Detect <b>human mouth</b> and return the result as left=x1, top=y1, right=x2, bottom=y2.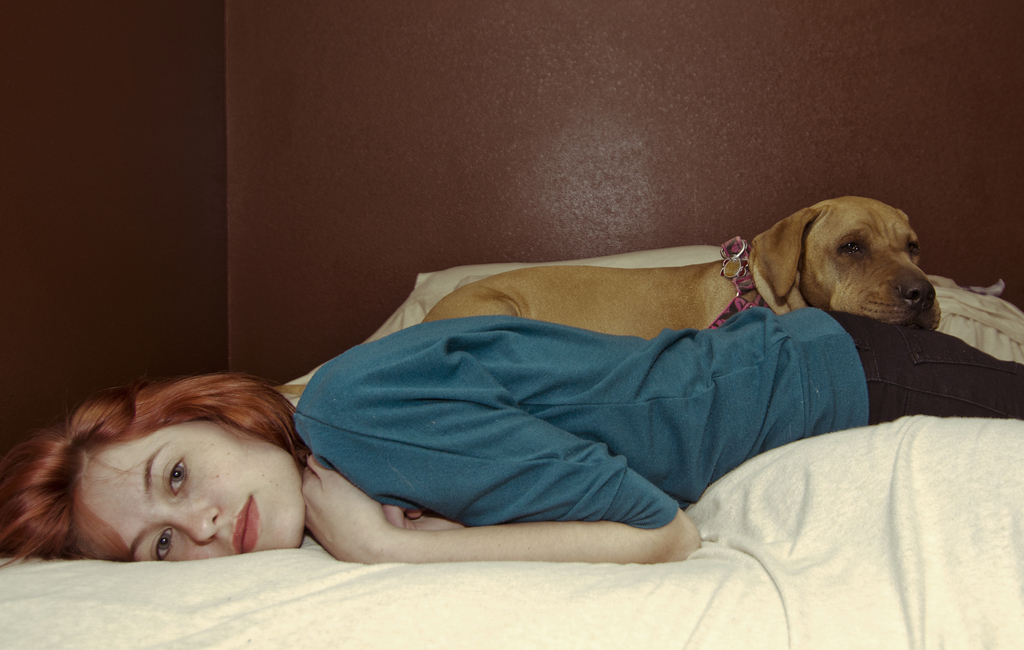
left=232, top=499, right=259, bottom=556.
